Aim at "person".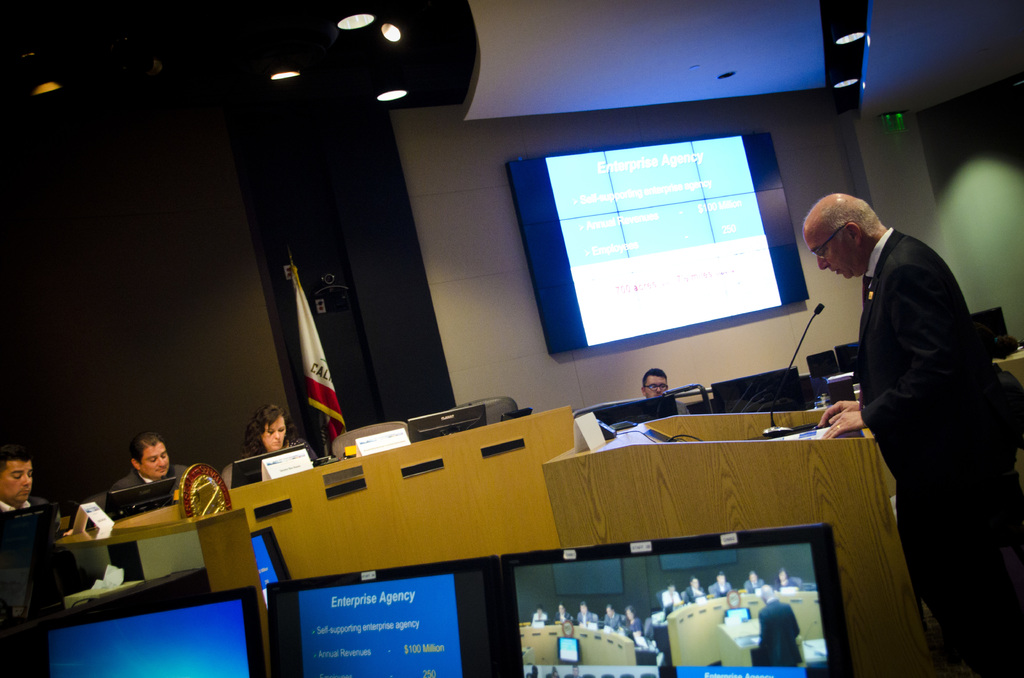
Aimed at <region>115, 430, 191, 501</region>.
